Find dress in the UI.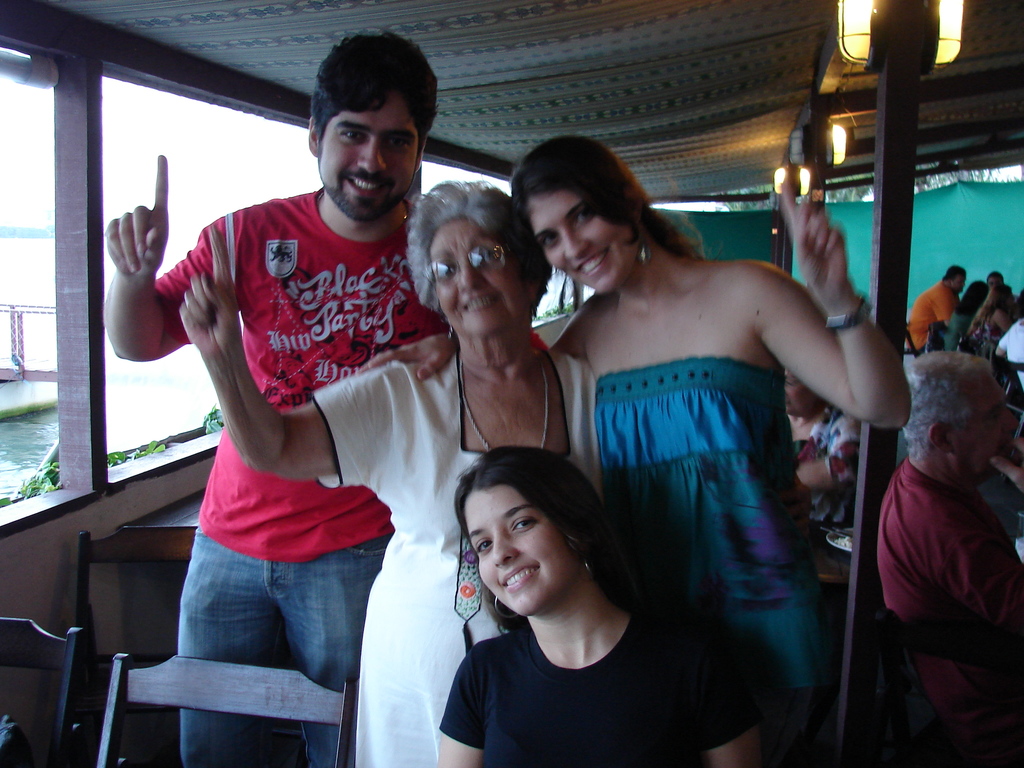
UI element at select_region(563, 274, 851, 704).
